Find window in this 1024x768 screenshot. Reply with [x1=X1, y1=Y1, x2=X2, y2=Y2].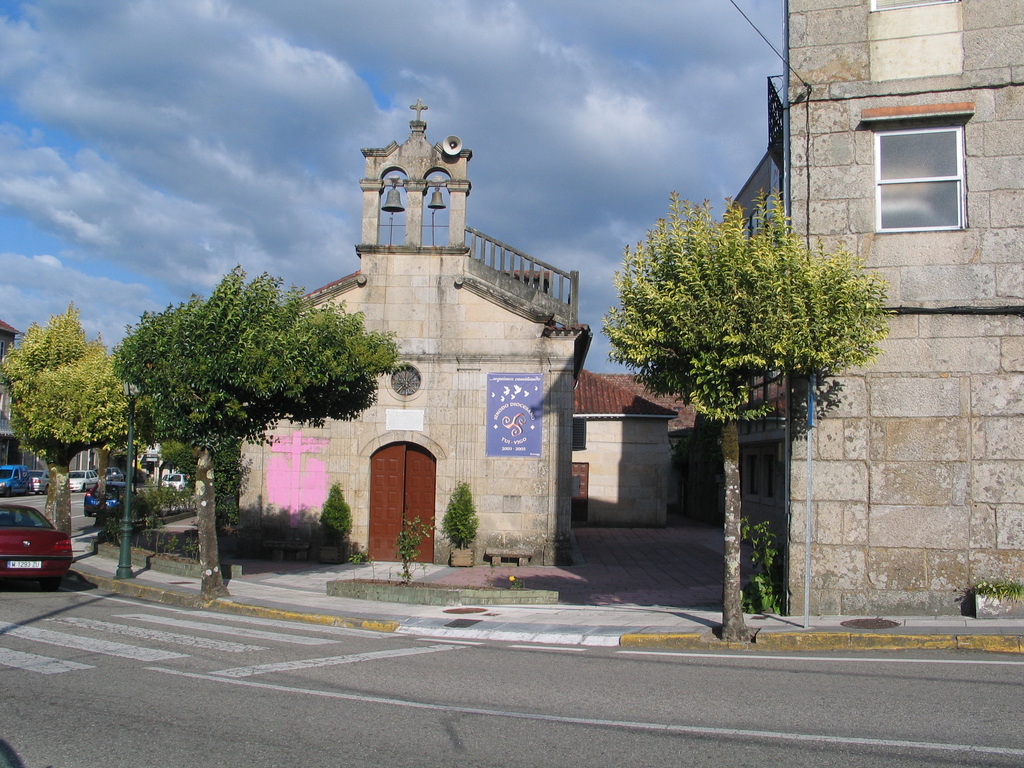
[x1=858, y1=110, x2=971, y2=237].
